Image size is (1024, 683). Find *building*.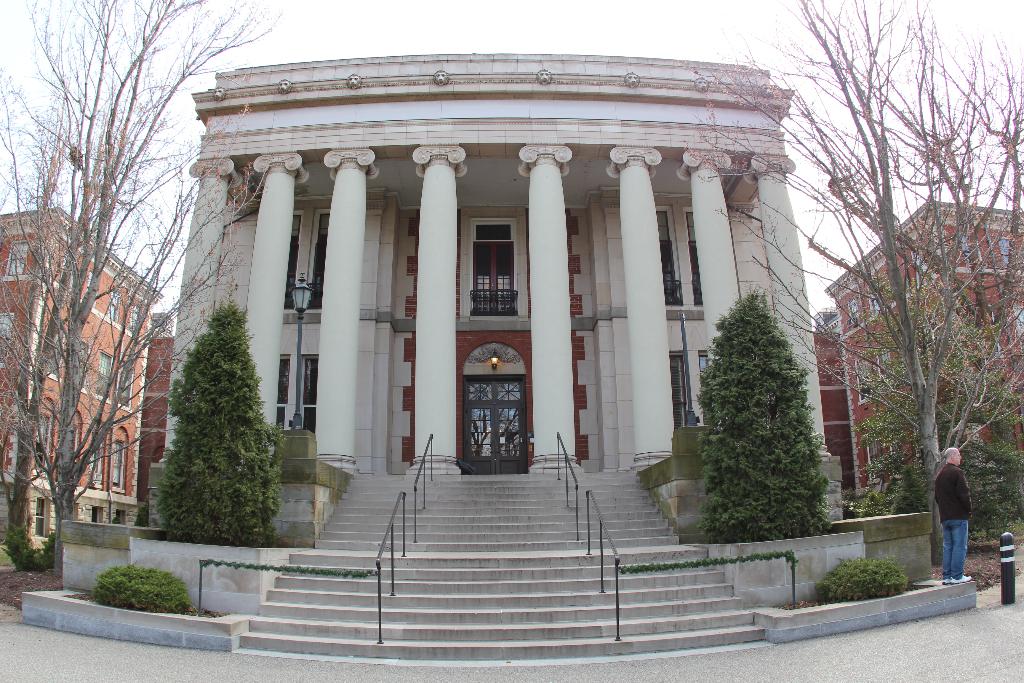
bbox(19, 53, 973, 667).
